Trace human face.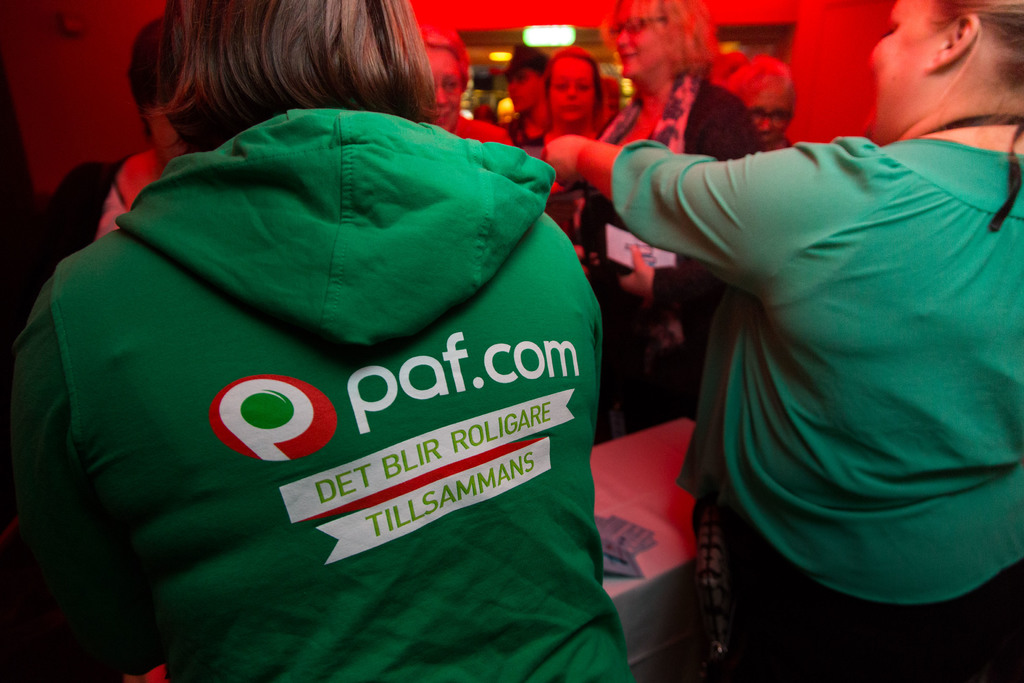
Traced to bbox=(425, 47, 456, 131).
